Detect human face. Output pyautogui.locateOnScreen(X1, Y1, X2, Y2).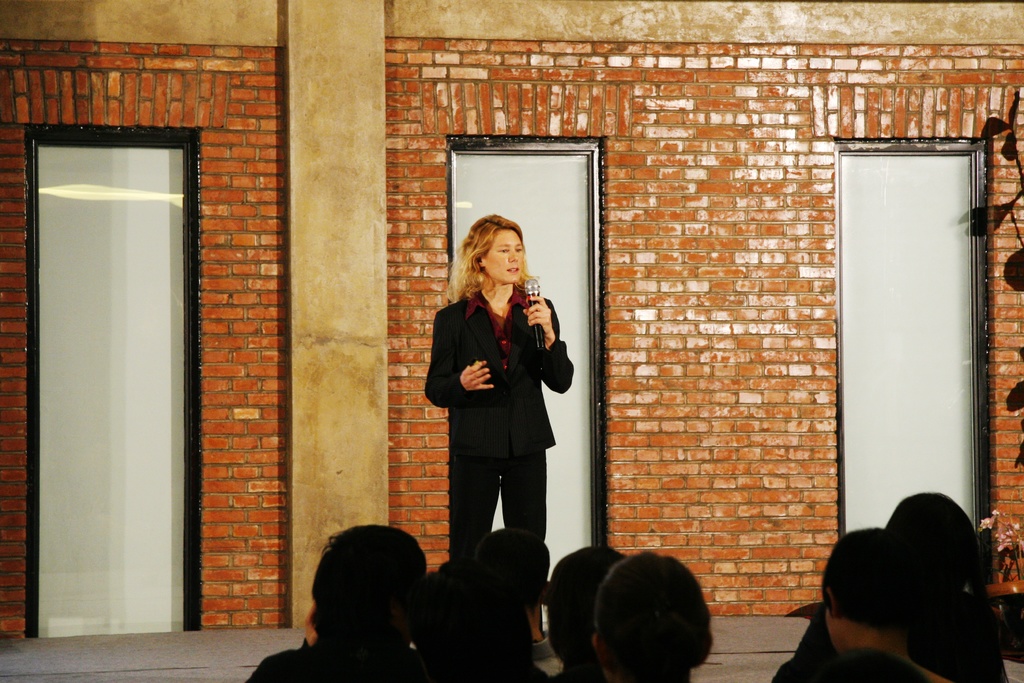
pyautogui.locateOnScreen(480, 227, 520, 283).
